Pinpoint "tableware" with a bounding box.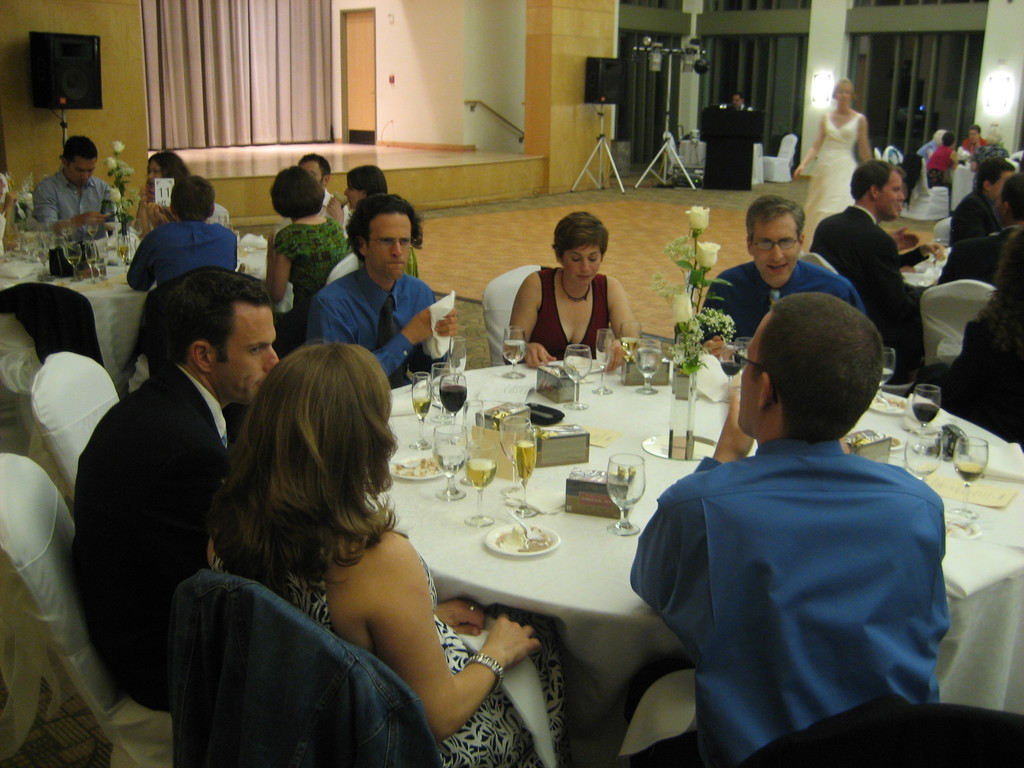
[x1=607, y1=450, x2=649, y2=539].
